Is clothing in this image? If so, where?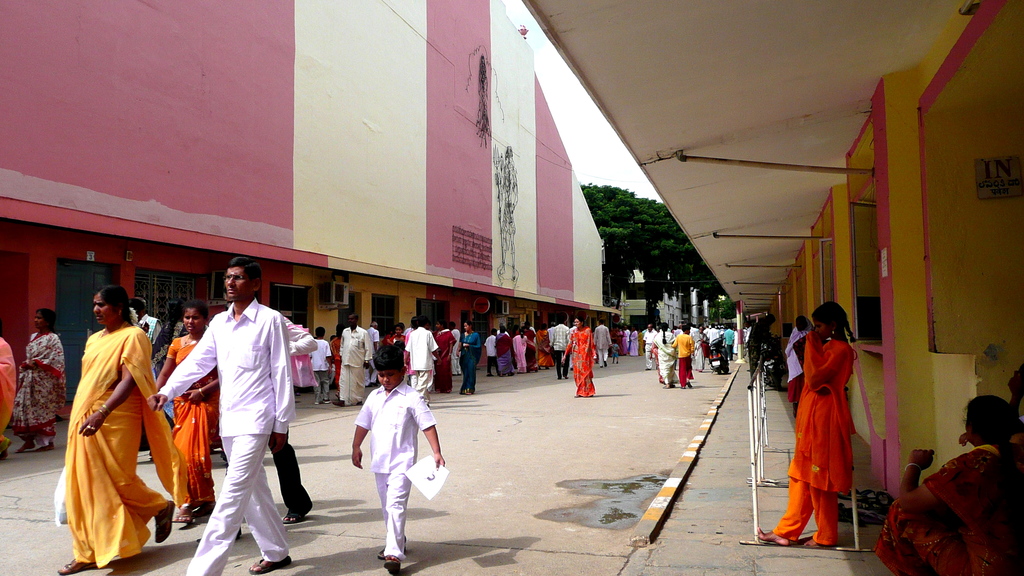
Yes, at 66/320/188/569.
